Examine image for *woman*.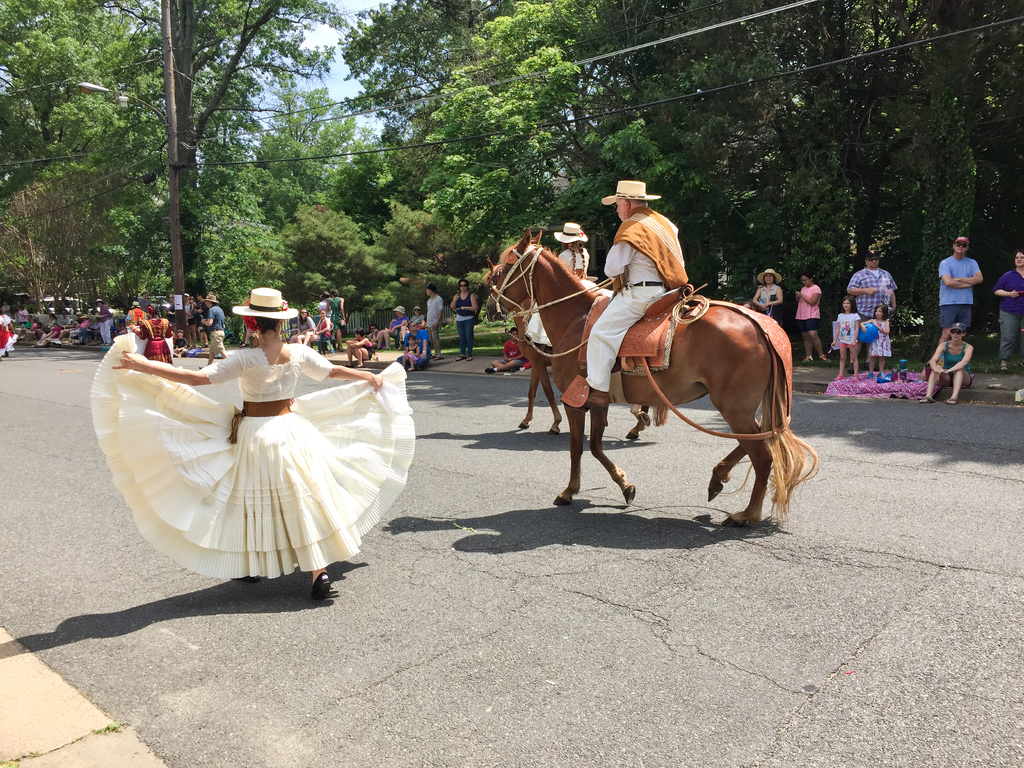
Examination result: <region>989, 248, 1023, 374</region>.
